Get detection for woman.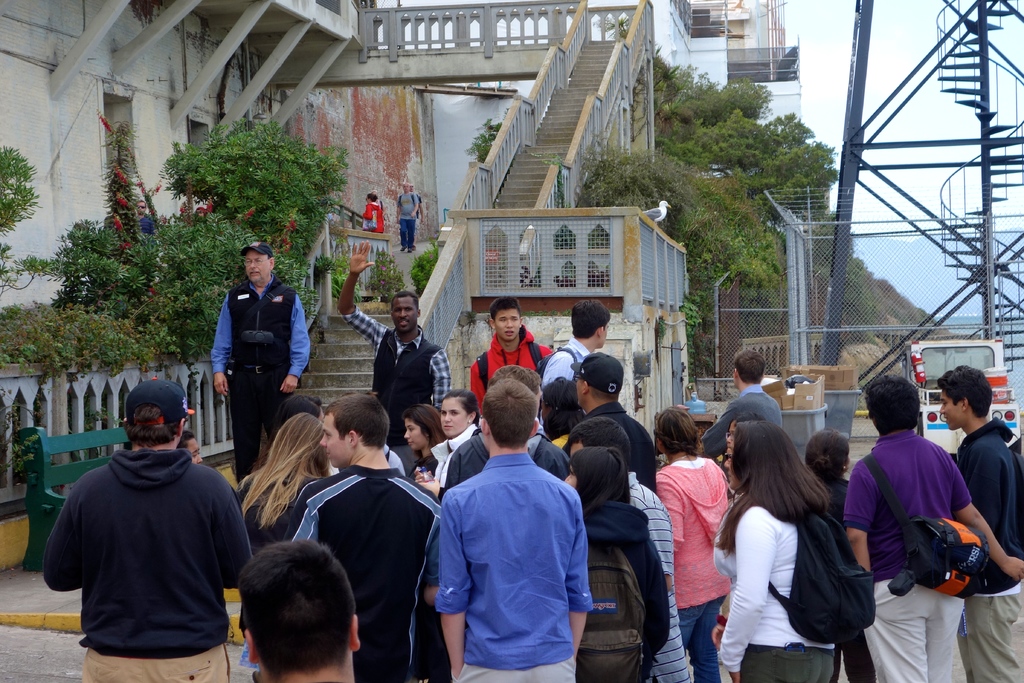
Detection: <region>413, 390, 485, 501</region>.
